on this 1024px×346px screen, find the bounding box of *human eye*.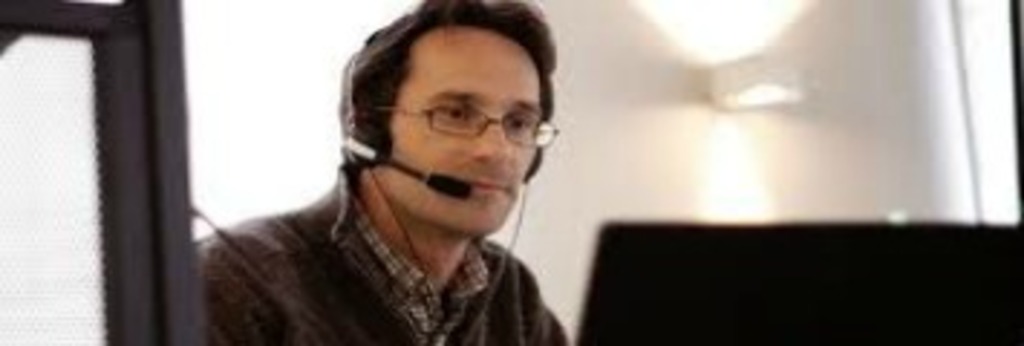
Bounding box: l=430, t=98, r=470, b=124.
